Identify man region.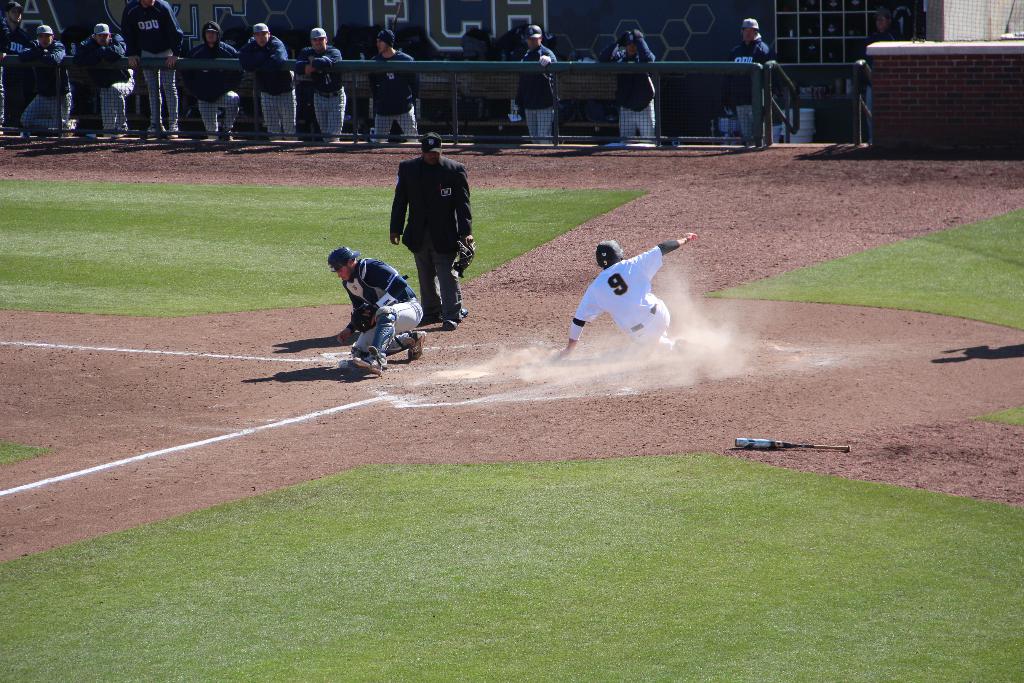
Region: 299,26,346,147.
